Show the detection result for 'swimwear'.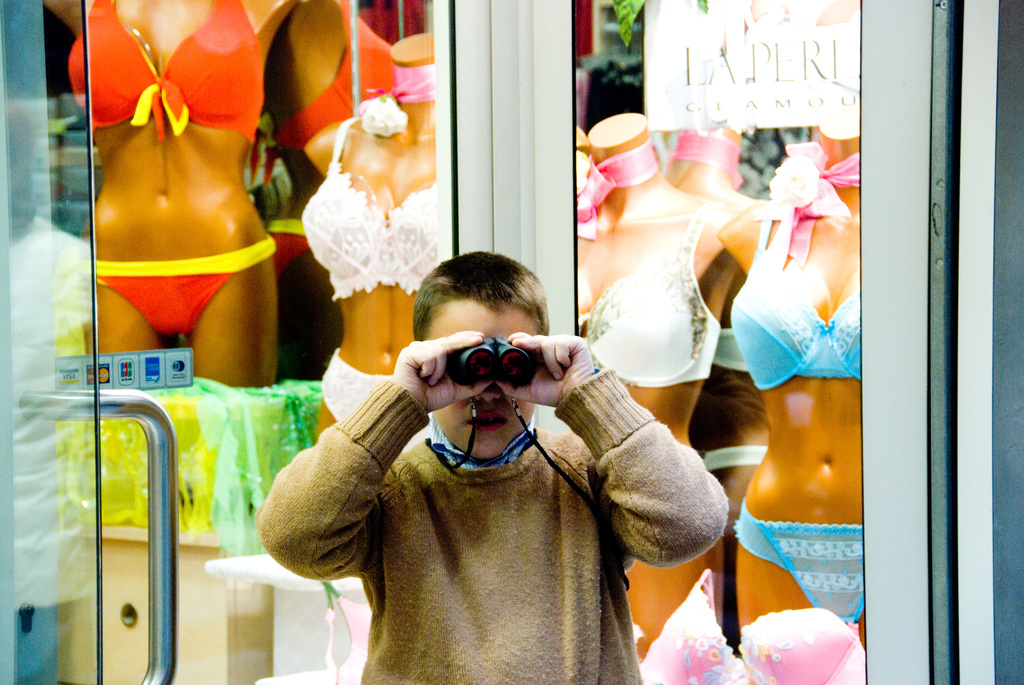
[x1=300, y1=114, x2=438, y2=305].
